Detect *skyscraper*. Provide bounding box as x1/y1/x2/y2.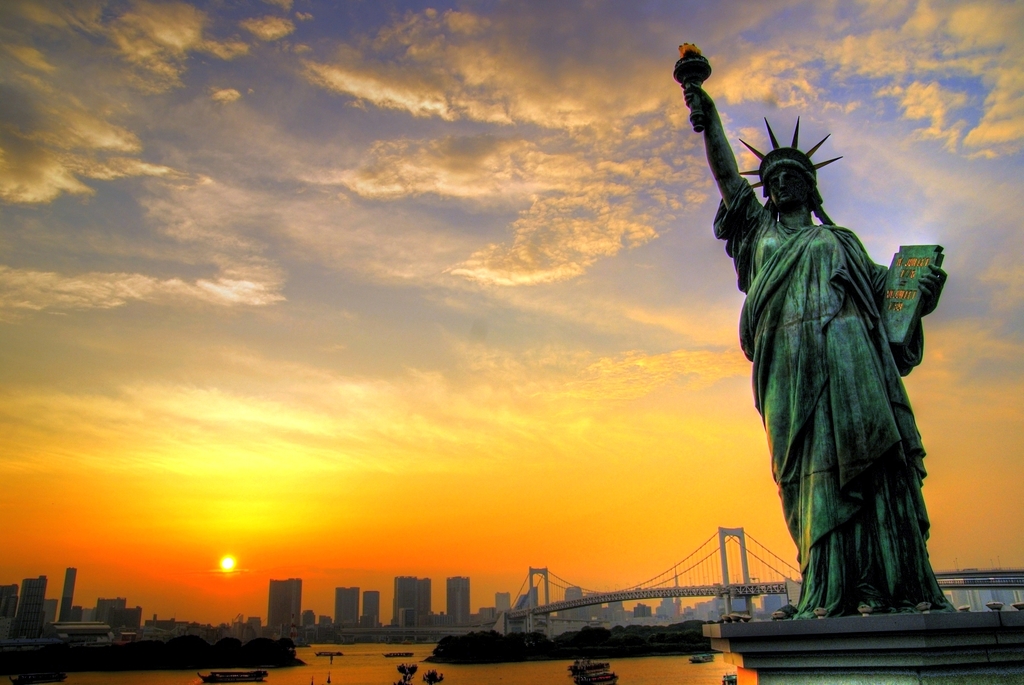
61/564/73/629.
